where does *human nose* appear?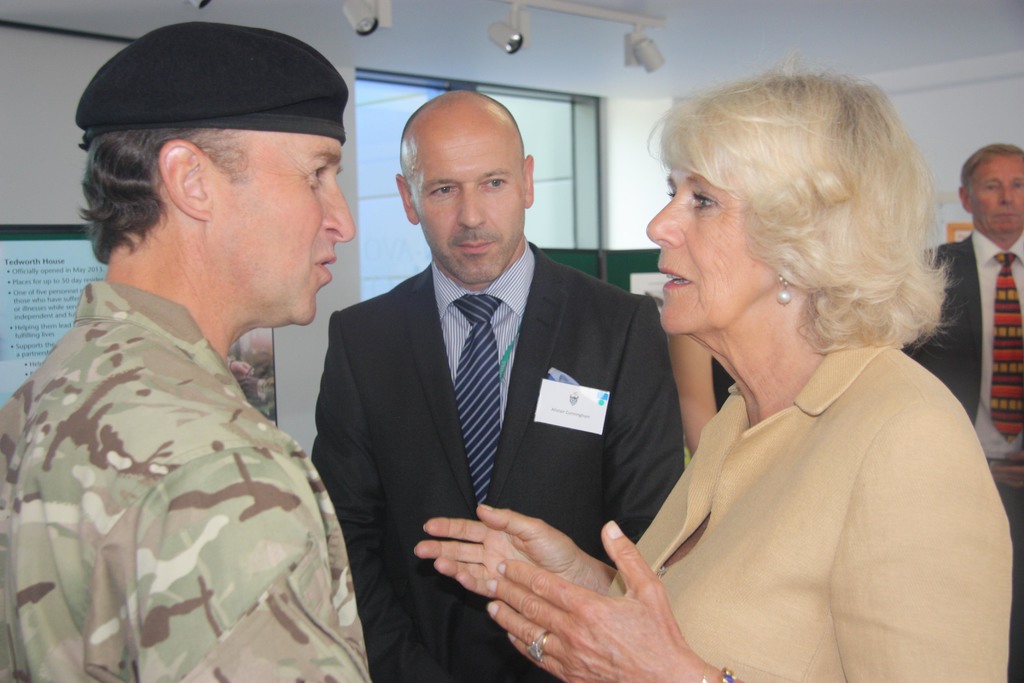
Appears at left=454, top=183, right=487, bottom=226.
